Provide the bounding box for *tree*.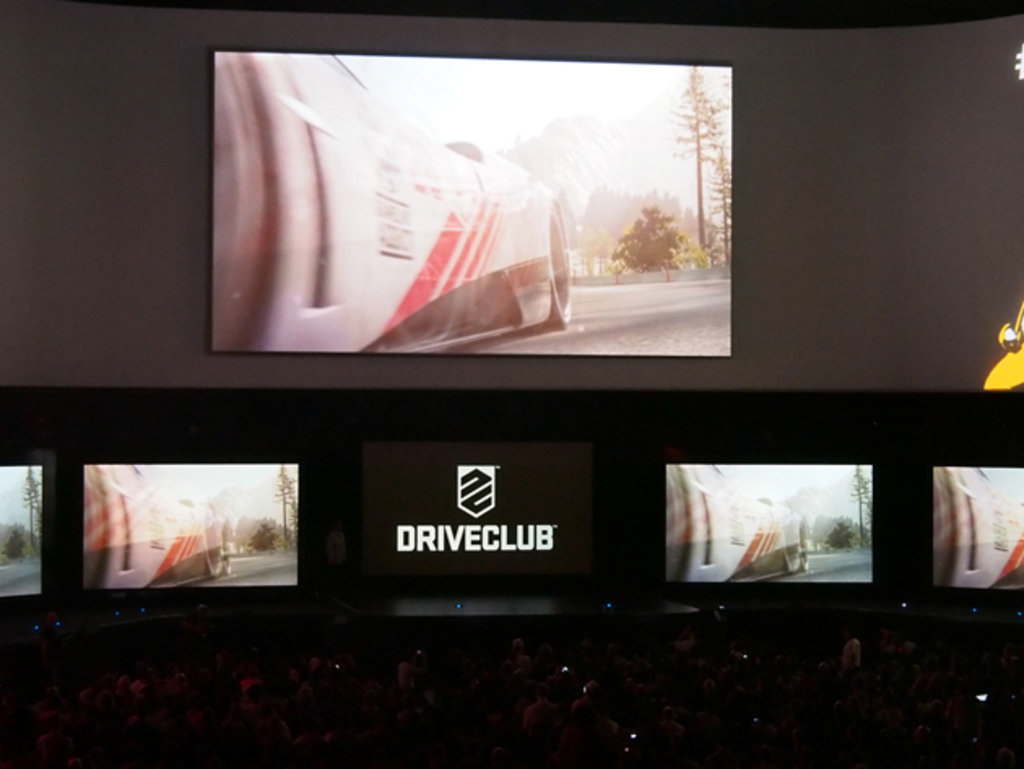
region(670, 70, 725, 250).
